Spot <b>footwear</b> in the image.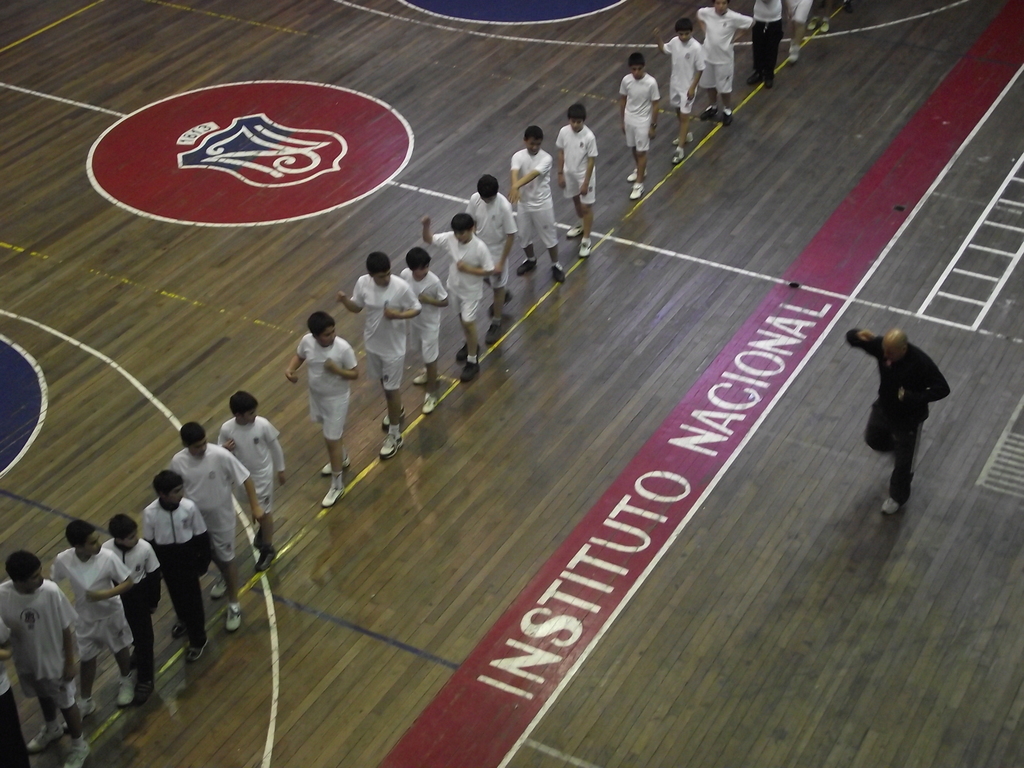
<b>footwear</b> found at [x1=225, y1=602, x2=243, y2=636].
